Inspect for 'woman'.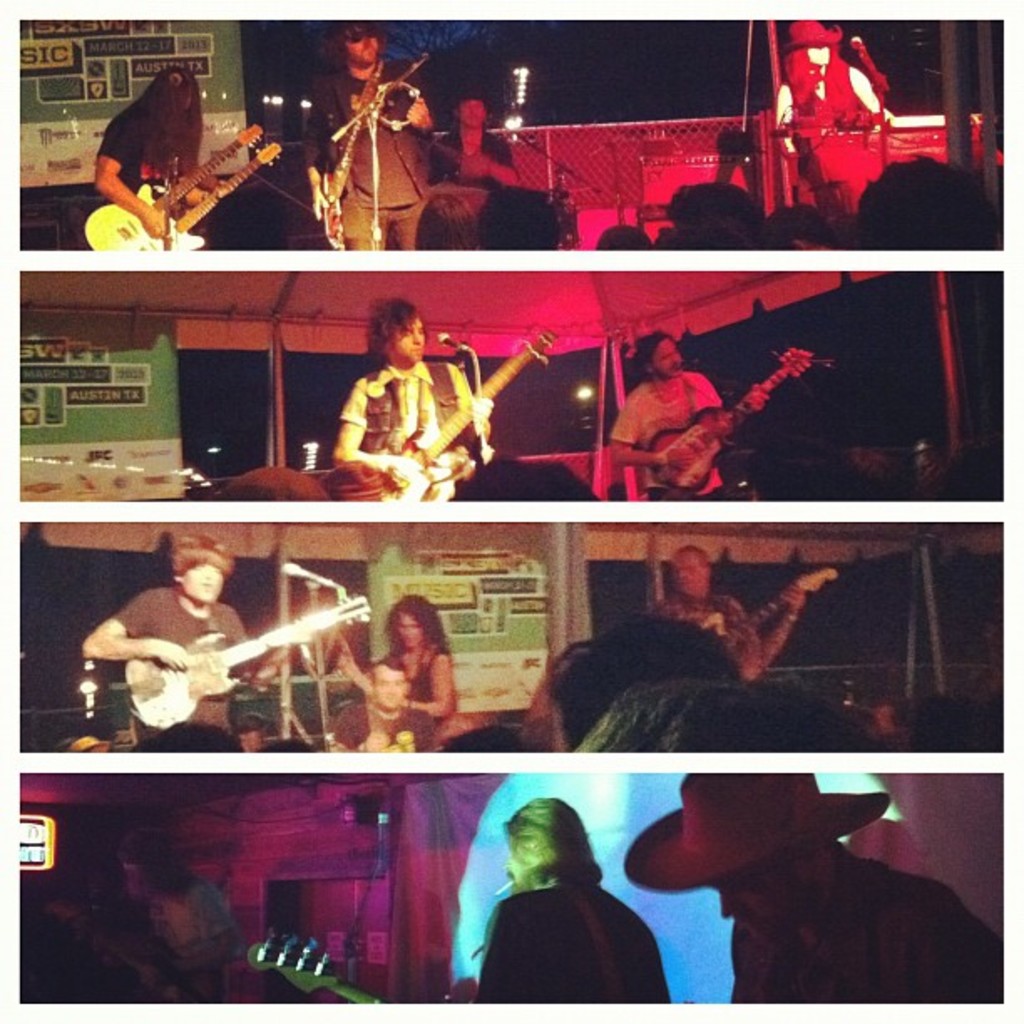
Inspection: 99,57,209,264.
